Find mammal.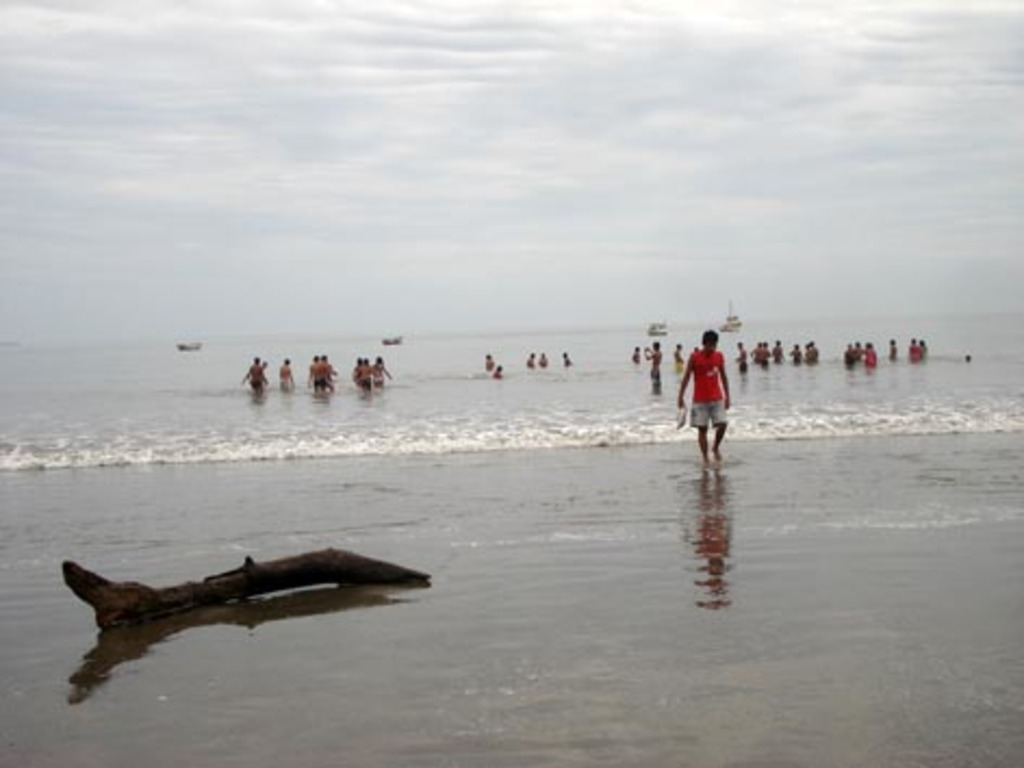
[x1=525, y1=351, x2=536, y2=371].
